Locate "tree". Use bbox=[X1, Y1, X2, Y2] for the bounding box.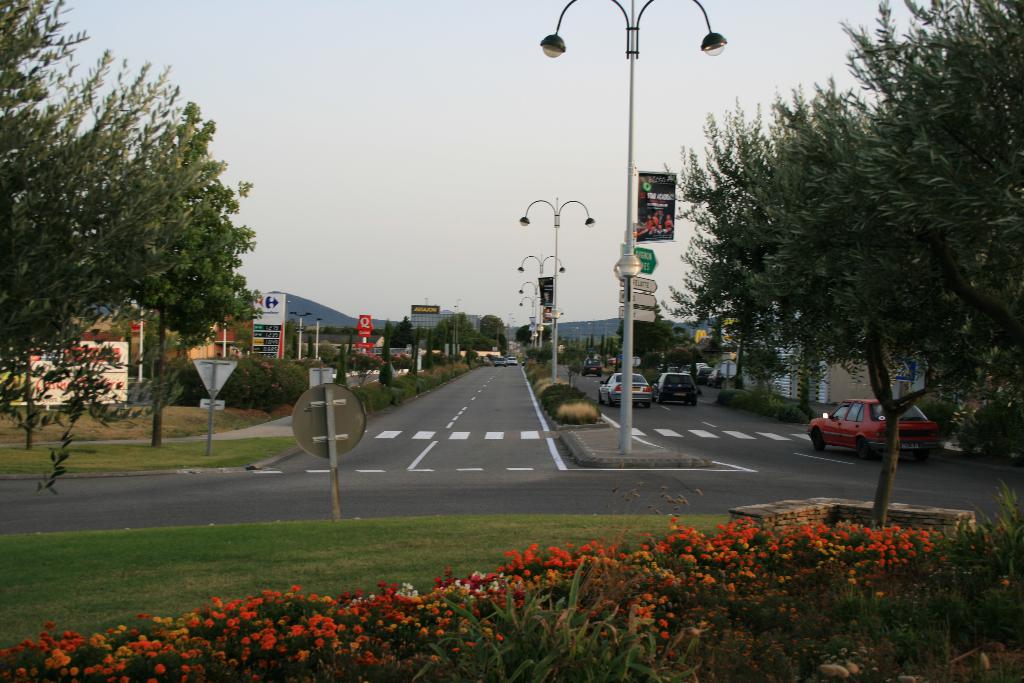
bbox=[517, 320, 551, 346].
